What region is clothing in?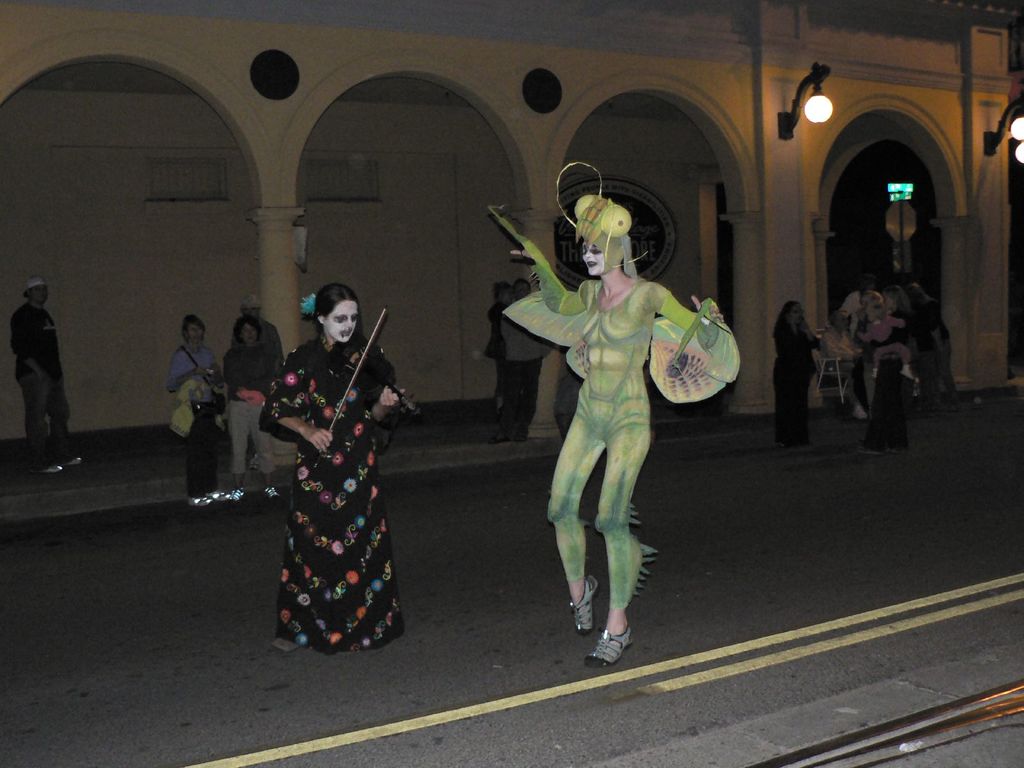
left=824, top=326, right=853, bottom=413.
